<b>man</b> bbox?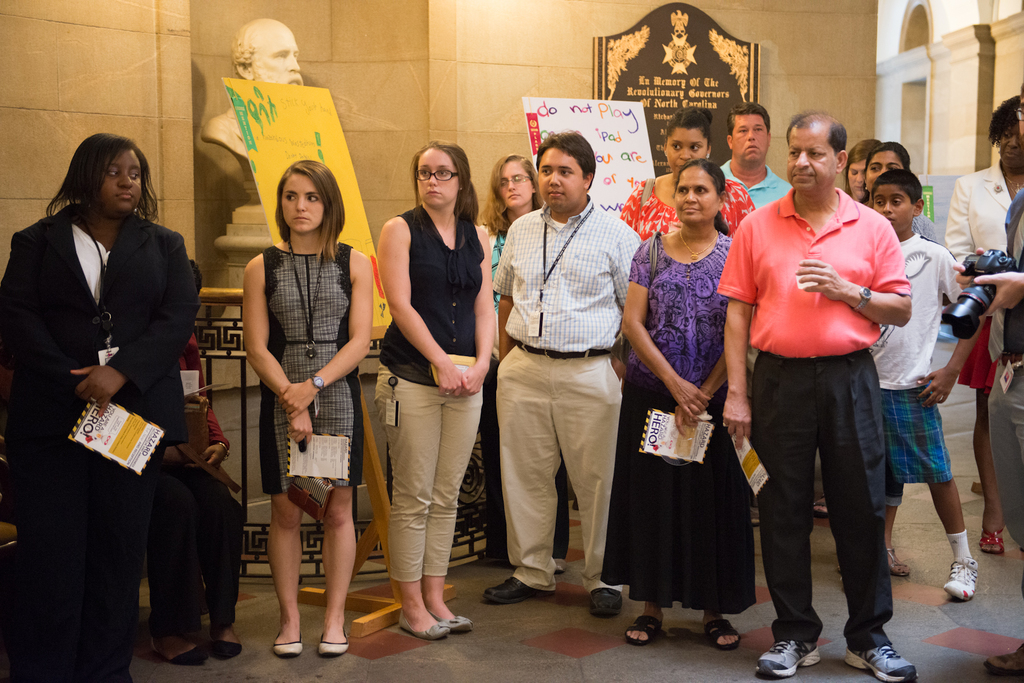
box(728, 119, 927, 652)
